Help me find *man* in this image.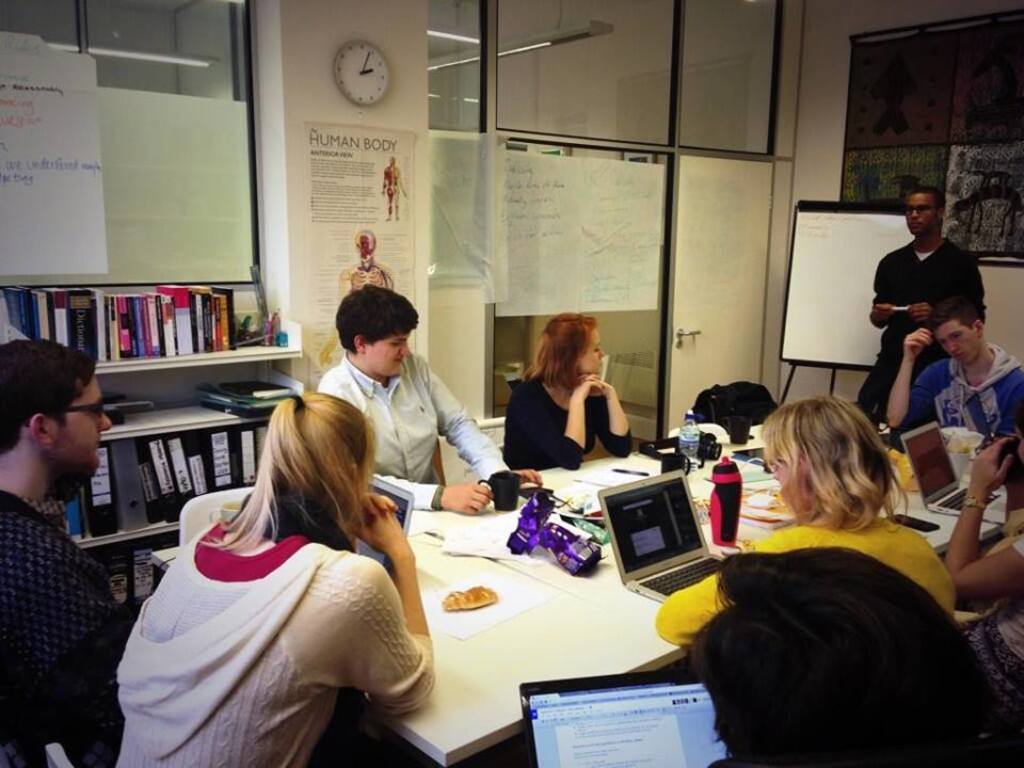
Found it: (x1=855, y1=185, x2=987, y2=422).
